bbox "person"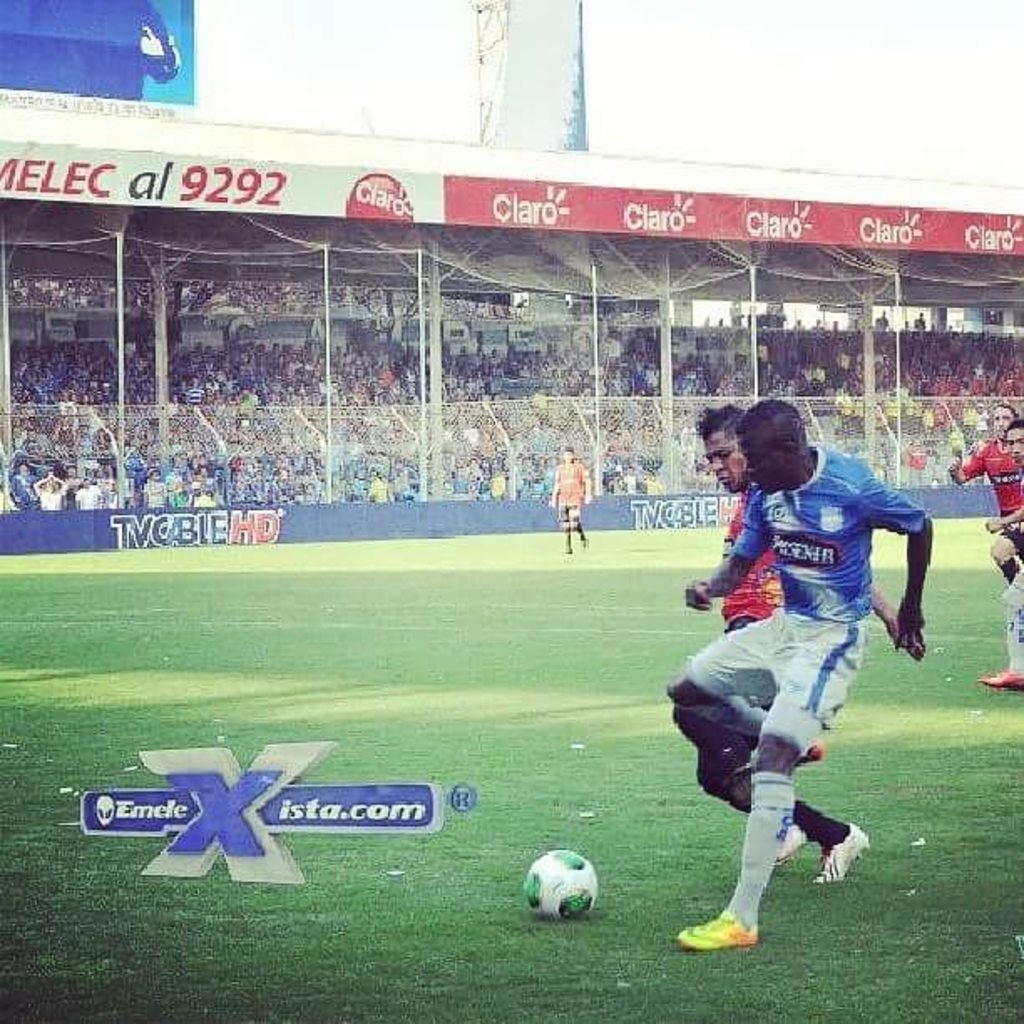
Rect(873, 306, 890, 328)
